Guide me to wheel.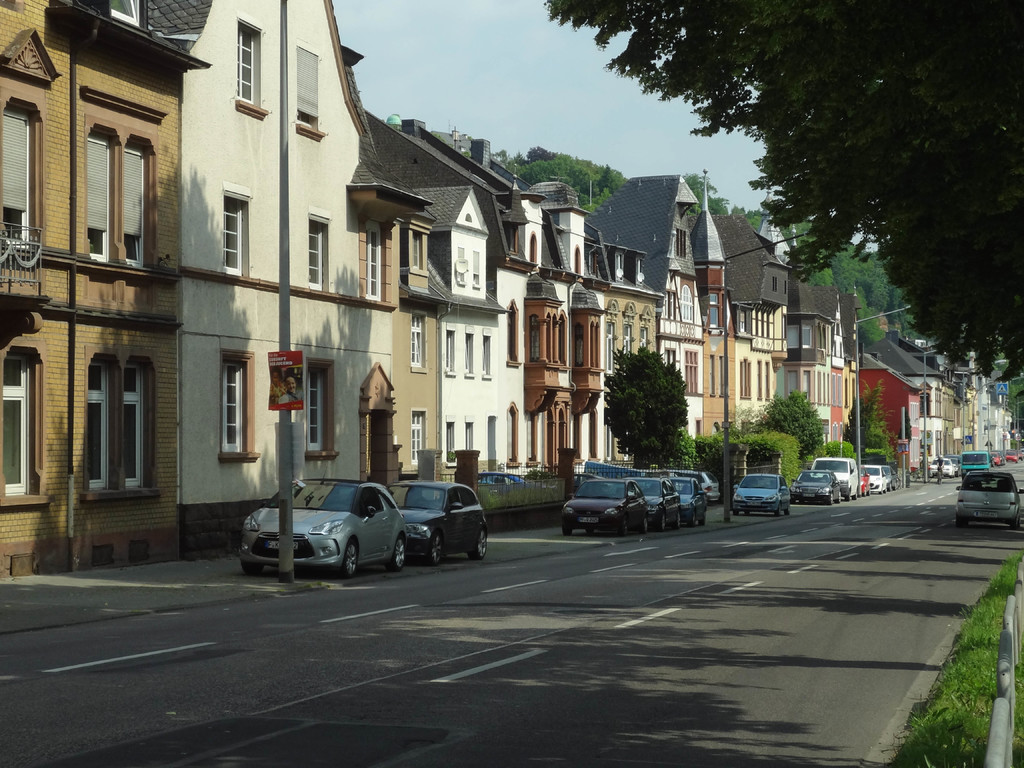
Guidance: pyautogui.locateOnScreen(336, 541, 357, 579).
